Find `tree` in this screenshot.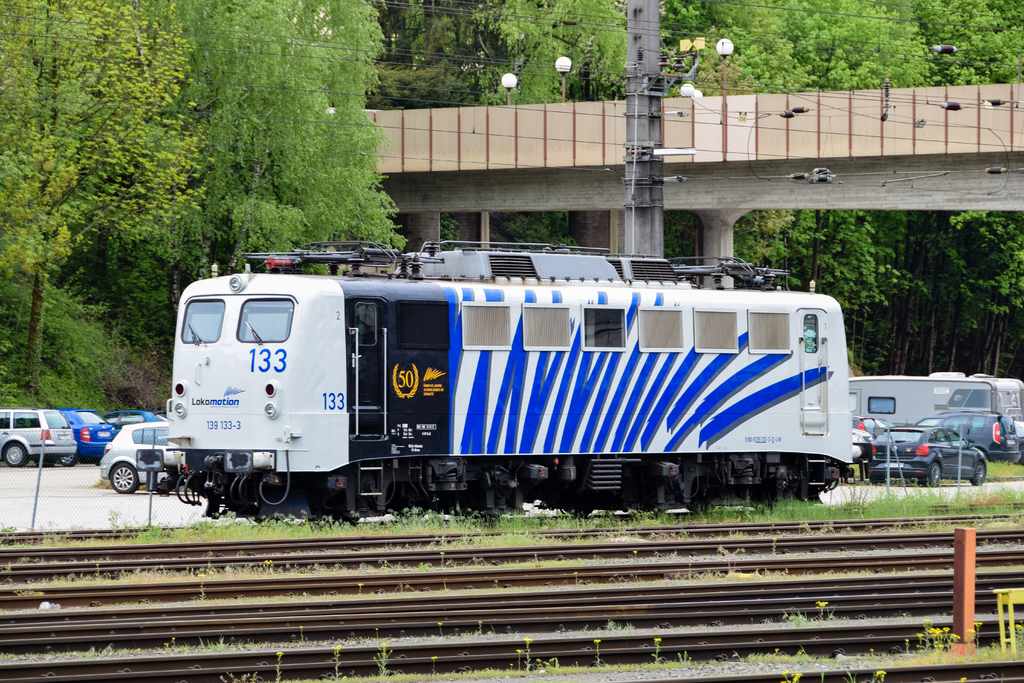
The bounding box for `tree` is left=439, top=210, right=583, bottom=254.
